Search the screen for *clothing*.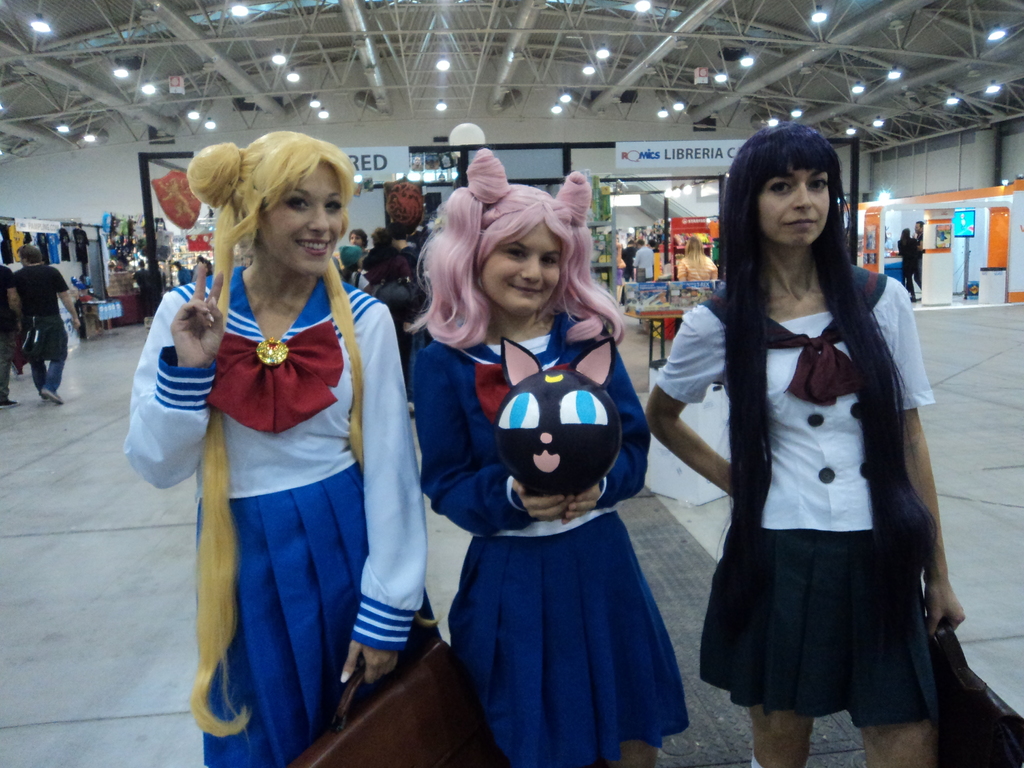
Found at bbox(0, 261, 17, 390).
